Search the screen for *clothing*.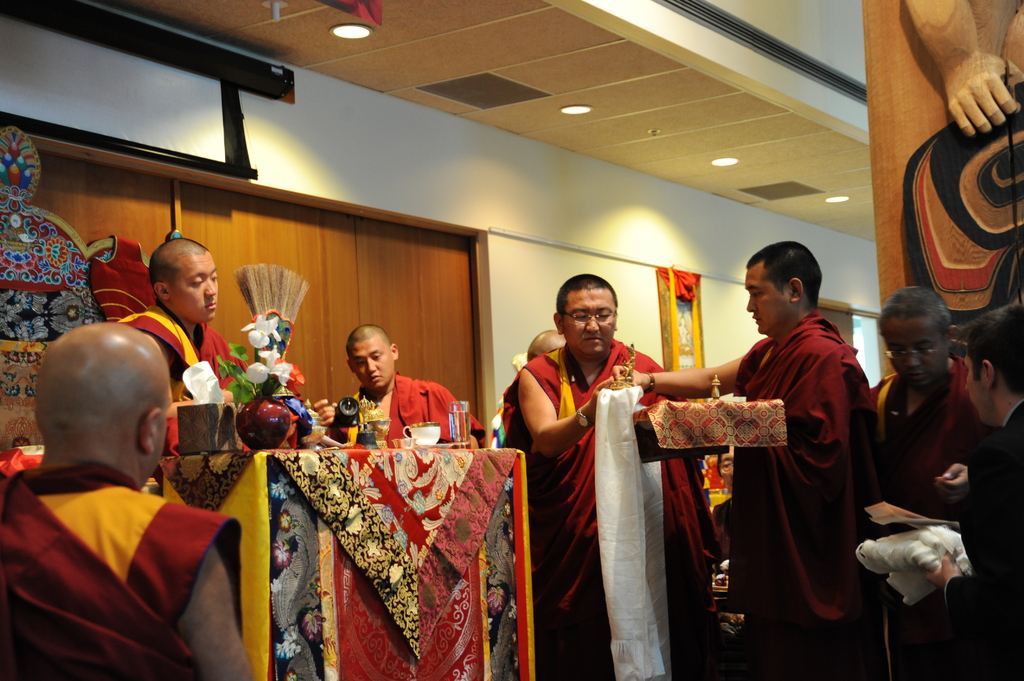
Found at 973:403:1023:680.
